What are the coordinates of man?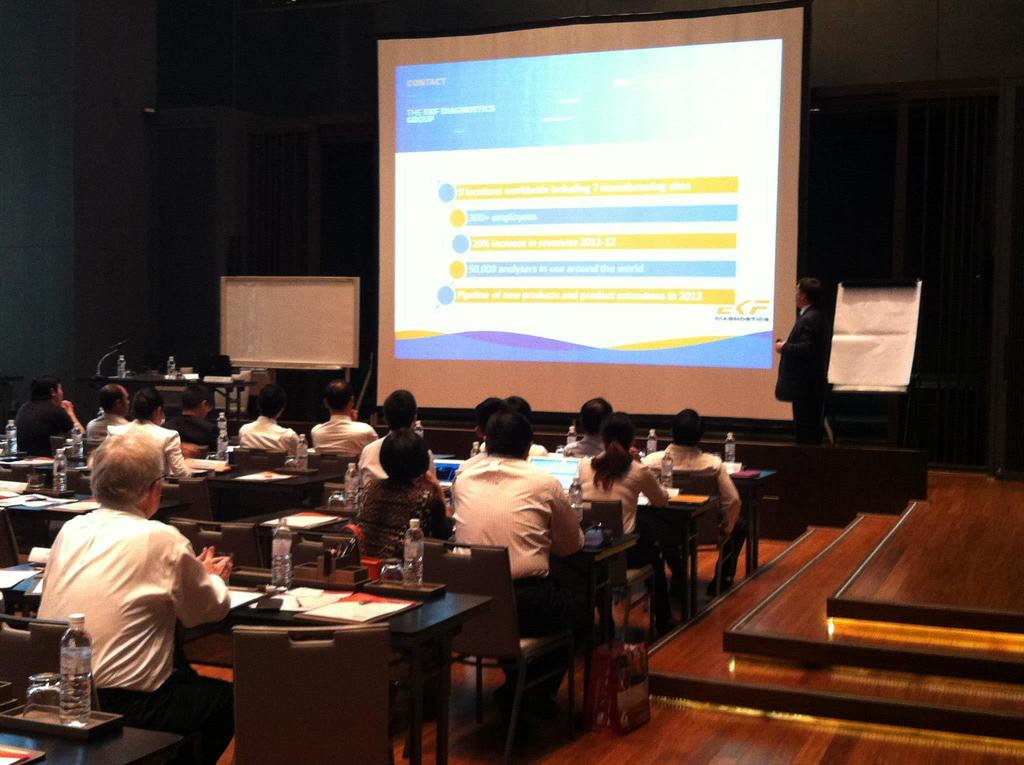
(x1=774, y1=275, x2=843, y2=456).
